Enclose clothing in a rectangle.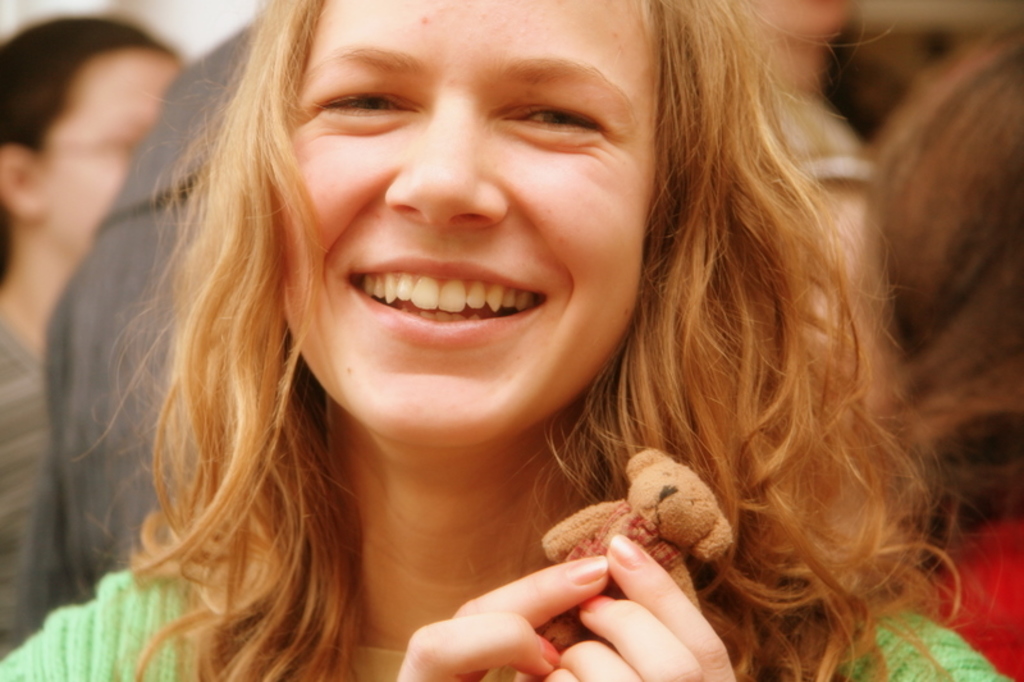
0/310/73/653.
